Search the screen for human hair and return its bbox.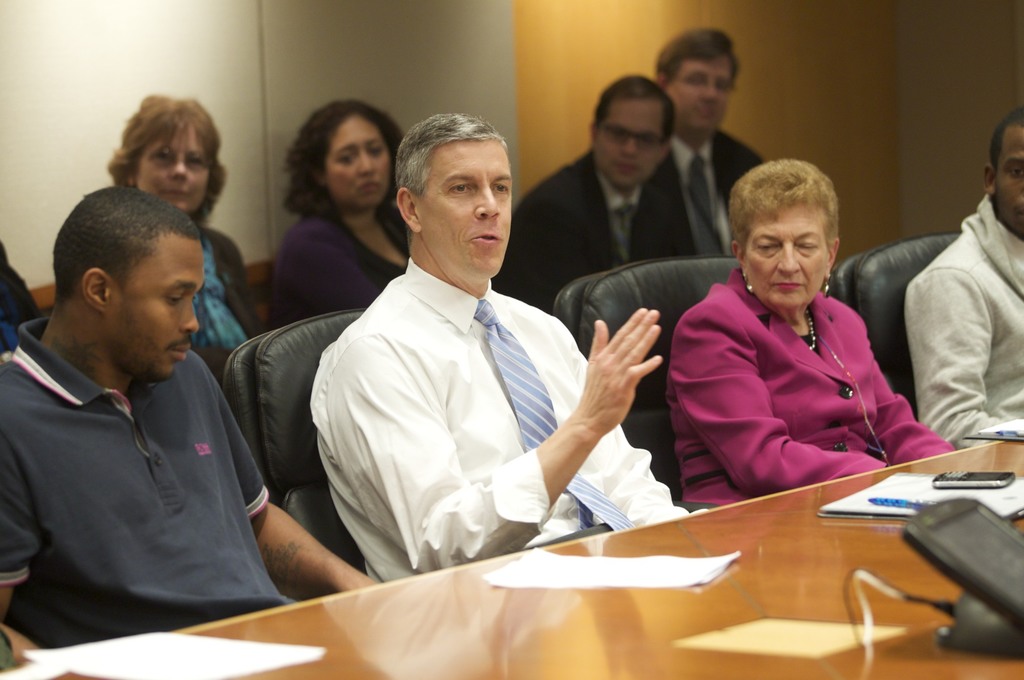
Found: x1=589, y1=75, x2=678, y2=141.
